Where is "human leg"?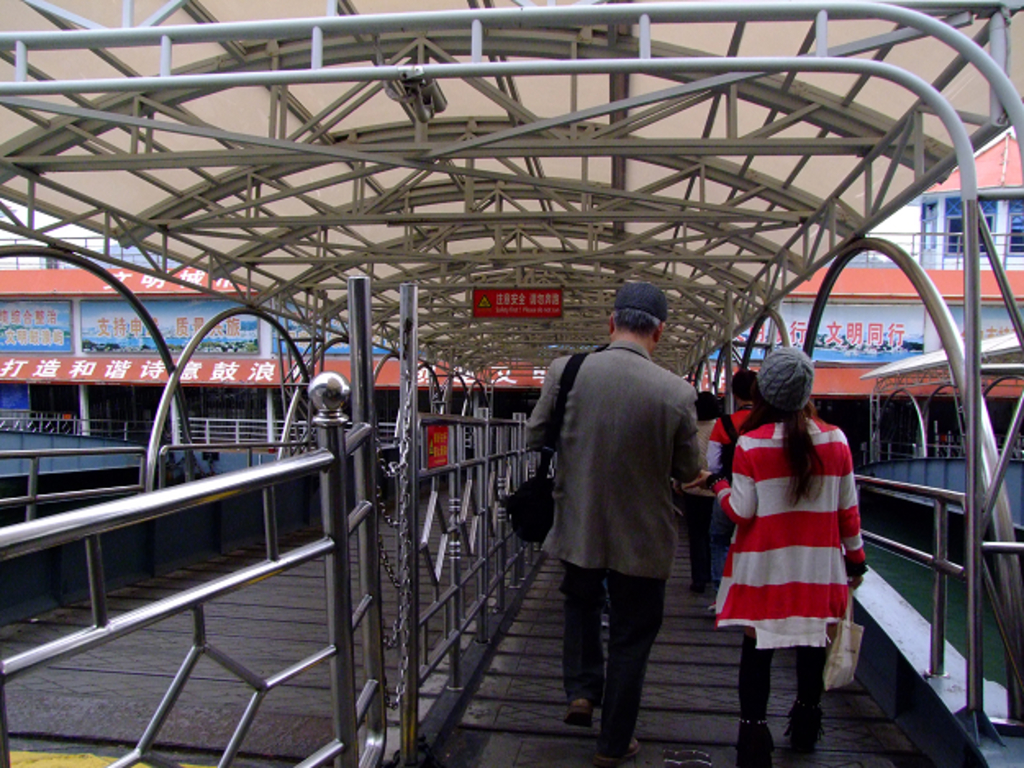
(x1=596, y1=576, x2=665, y2=766).
